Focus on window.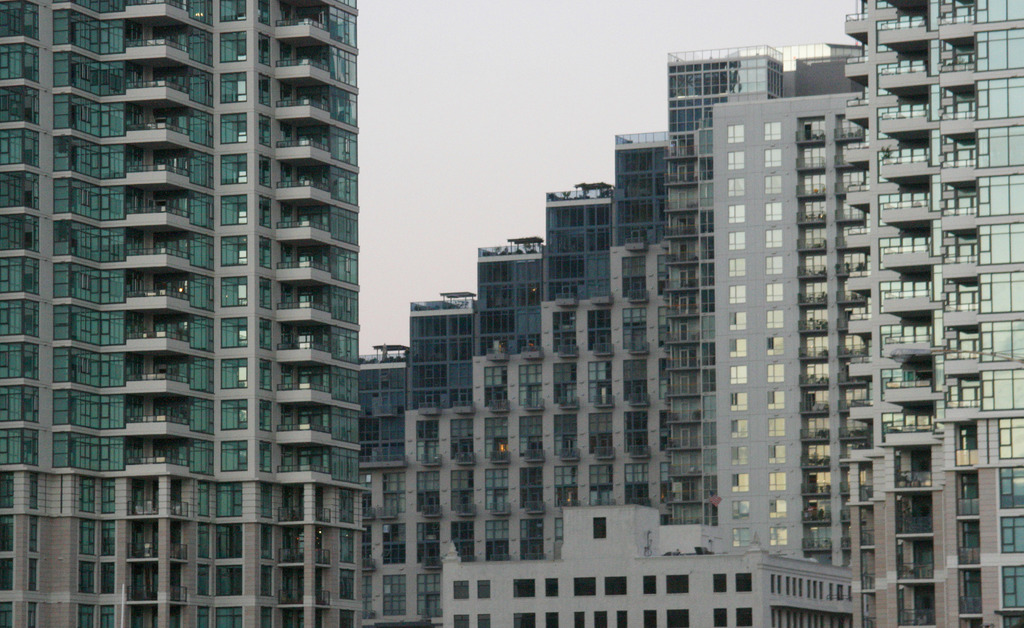
Focused at (728,234,743,246).
